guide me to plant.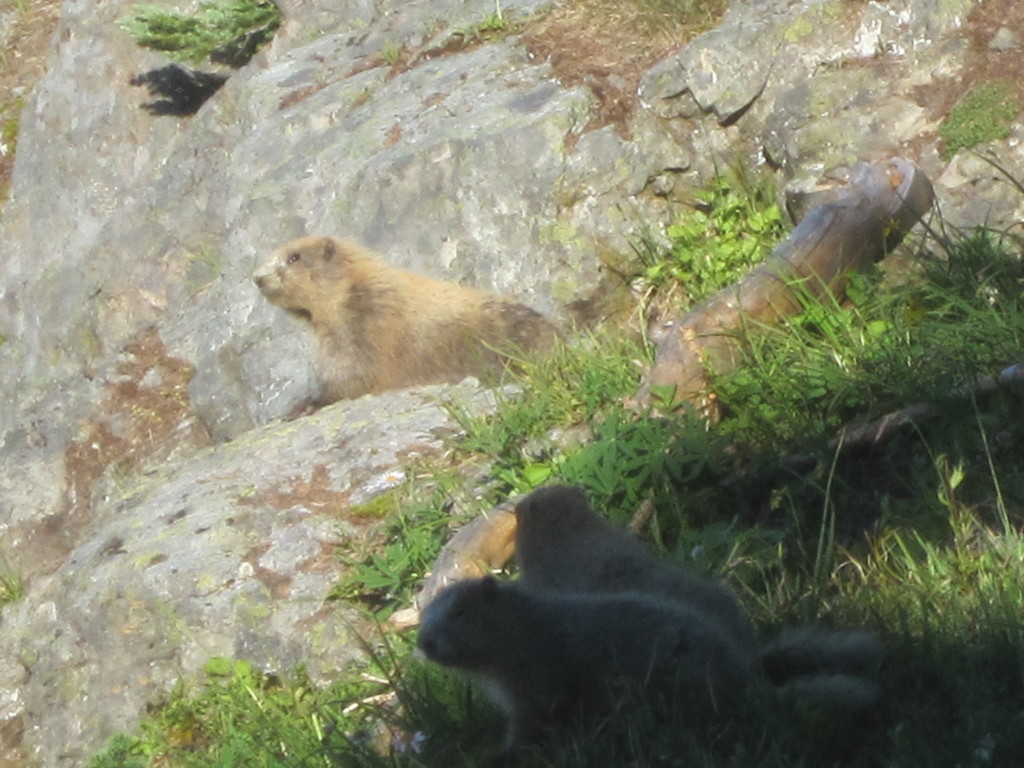
Guidance: region(0, 557, 33, 610).
